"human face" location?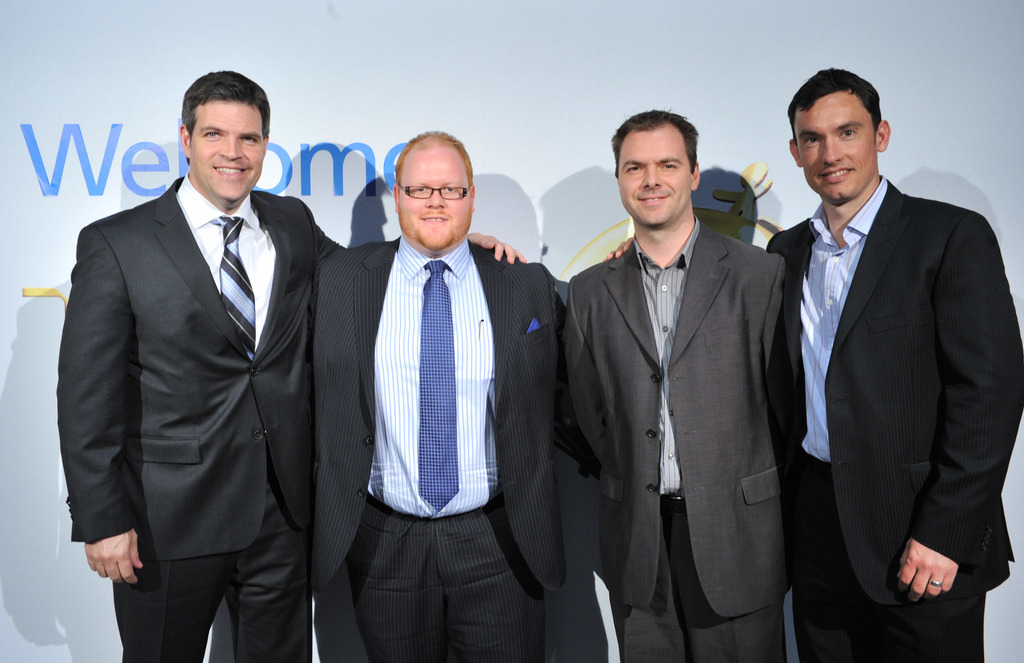
box(394, 142, 477, 252)
